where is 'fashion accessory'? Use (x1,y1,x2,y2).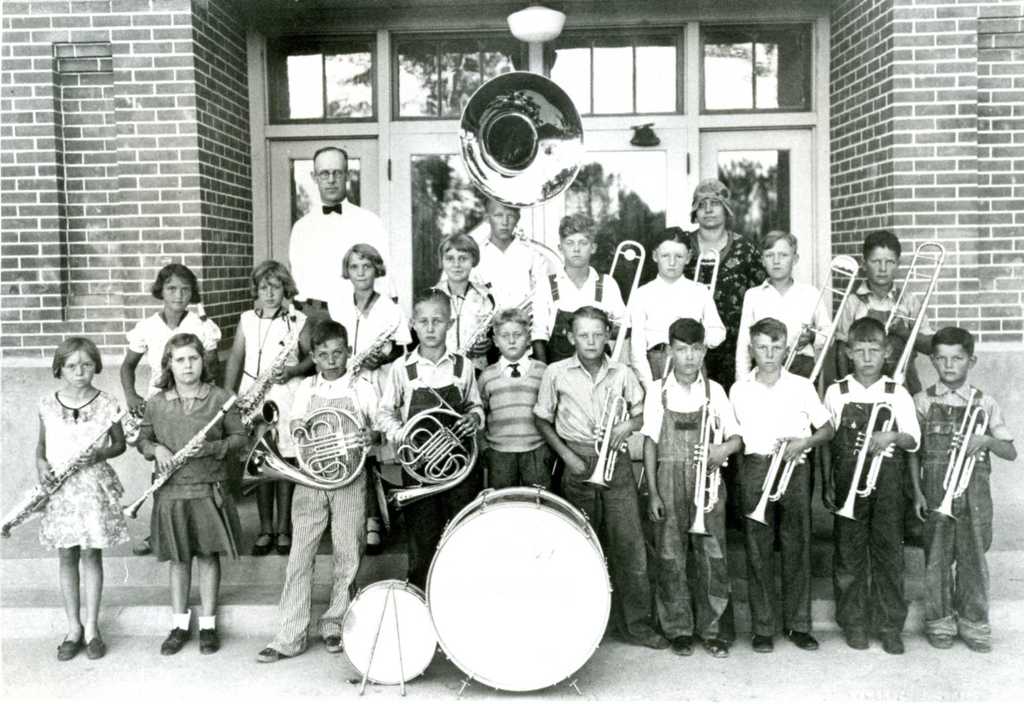
(53,639,77,664).
